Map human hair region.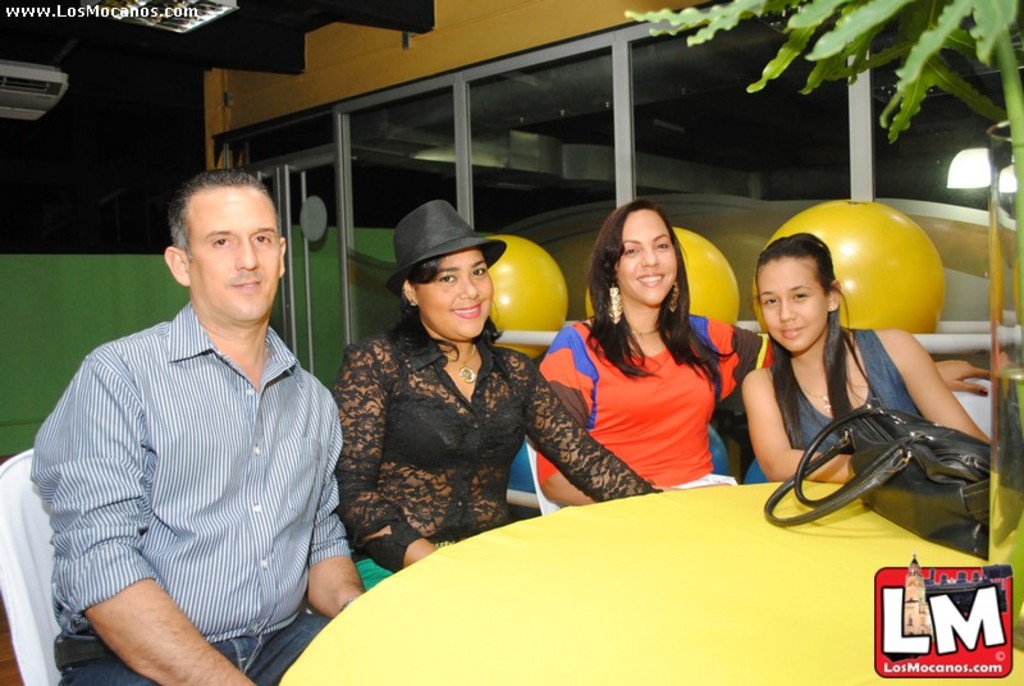
Mapped to (x1=595, y1=198, x2=708, y2=376).
